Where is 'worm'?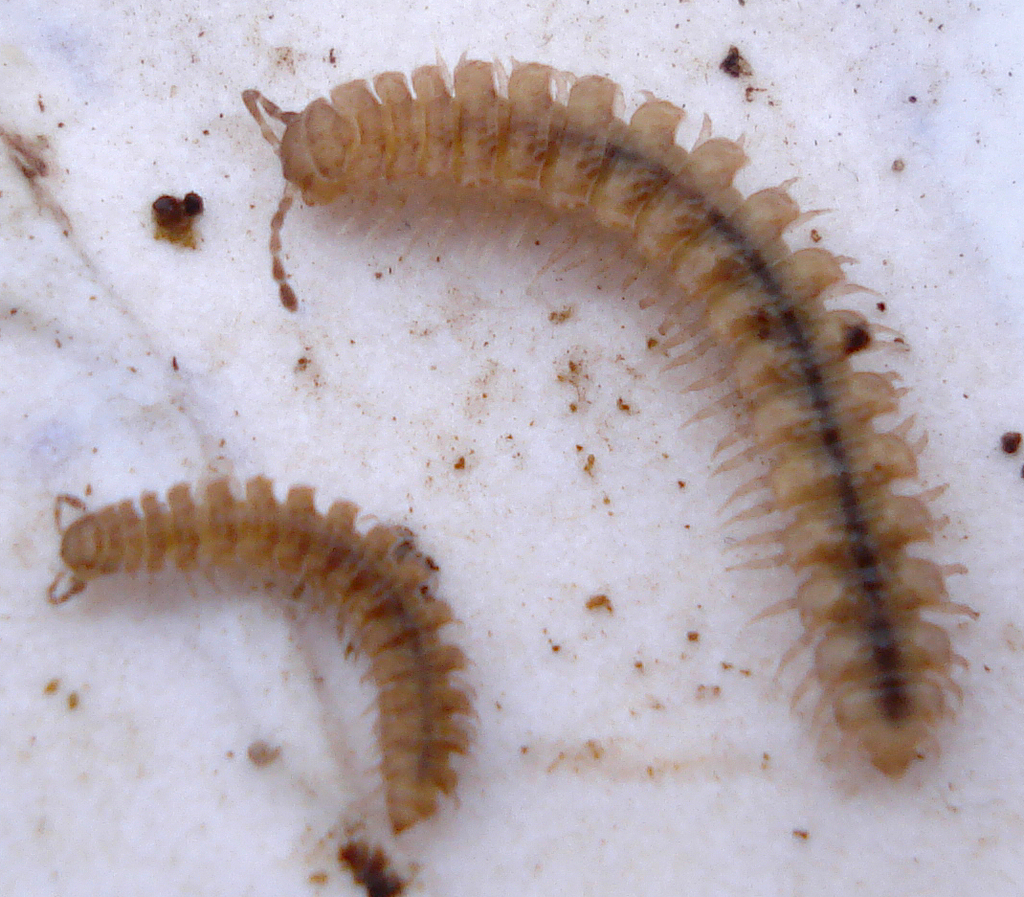
<region>46, 461, 470, 835</region>.
